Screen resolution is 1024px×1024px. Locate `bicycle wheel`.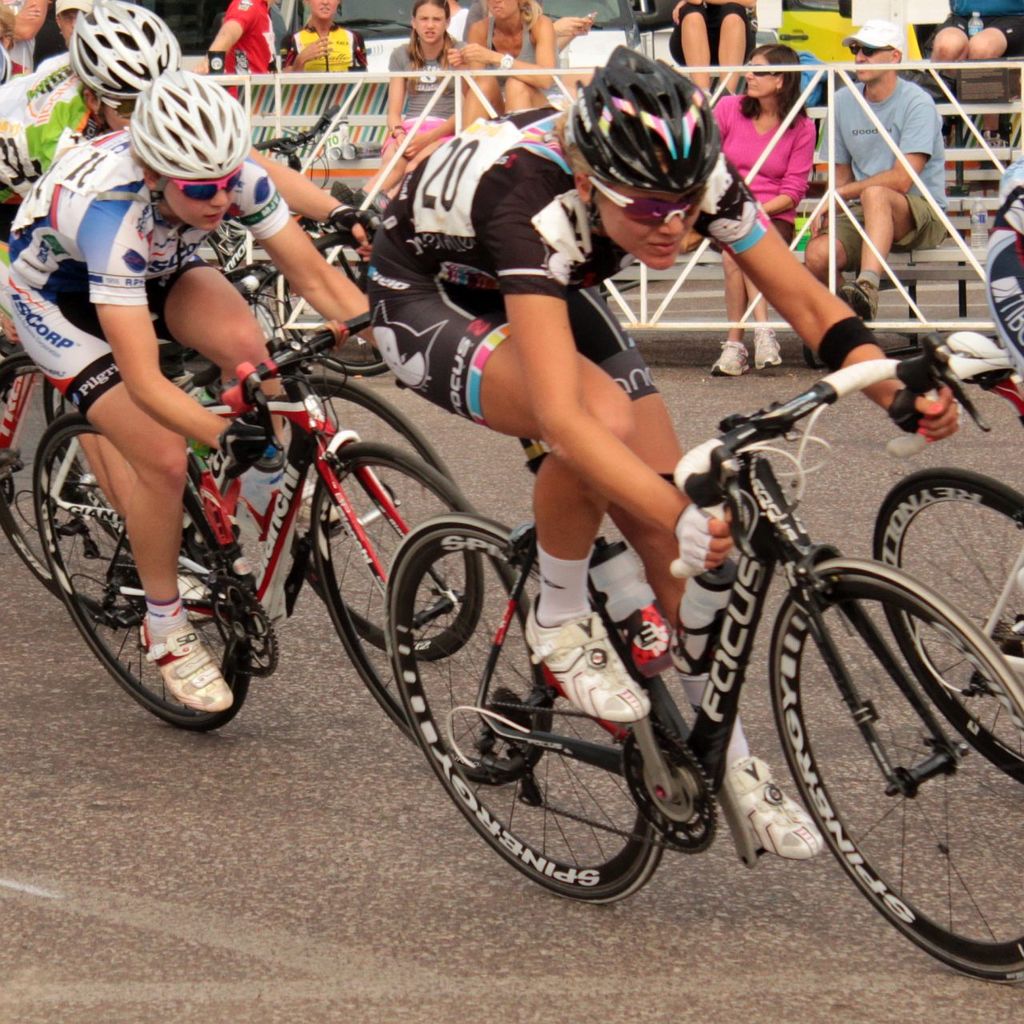
rect(279, 371, 478, 666).
